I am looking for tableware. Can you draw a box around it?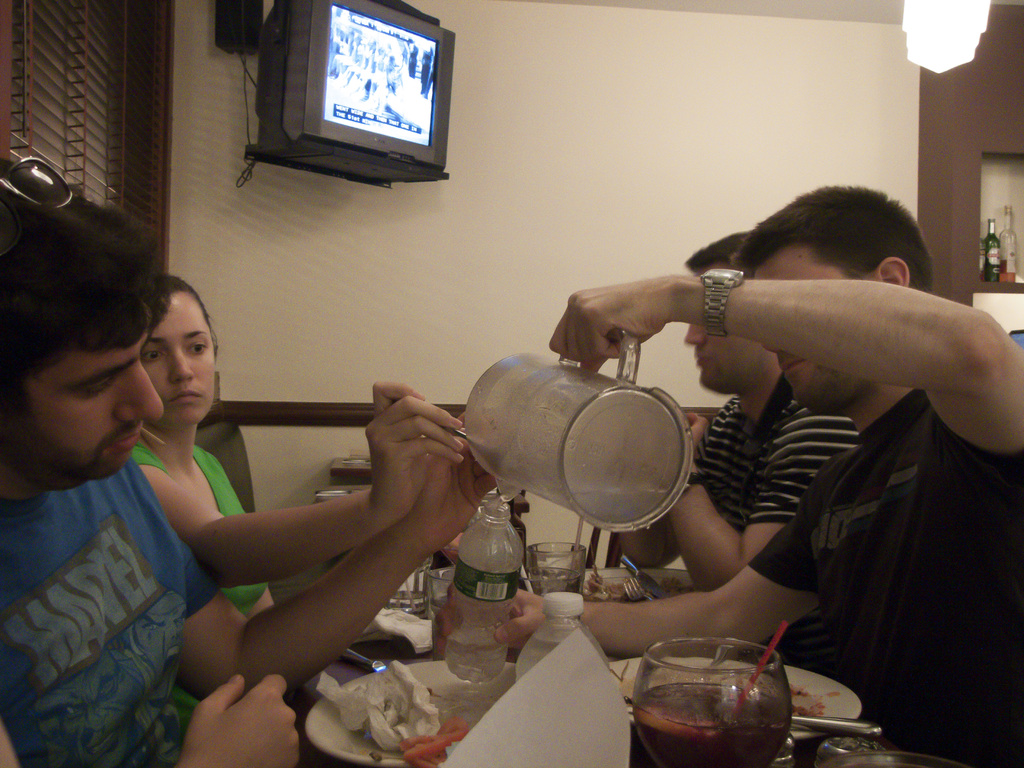
Sure, the bounding box is bbox(424, 558, 451, 616).
